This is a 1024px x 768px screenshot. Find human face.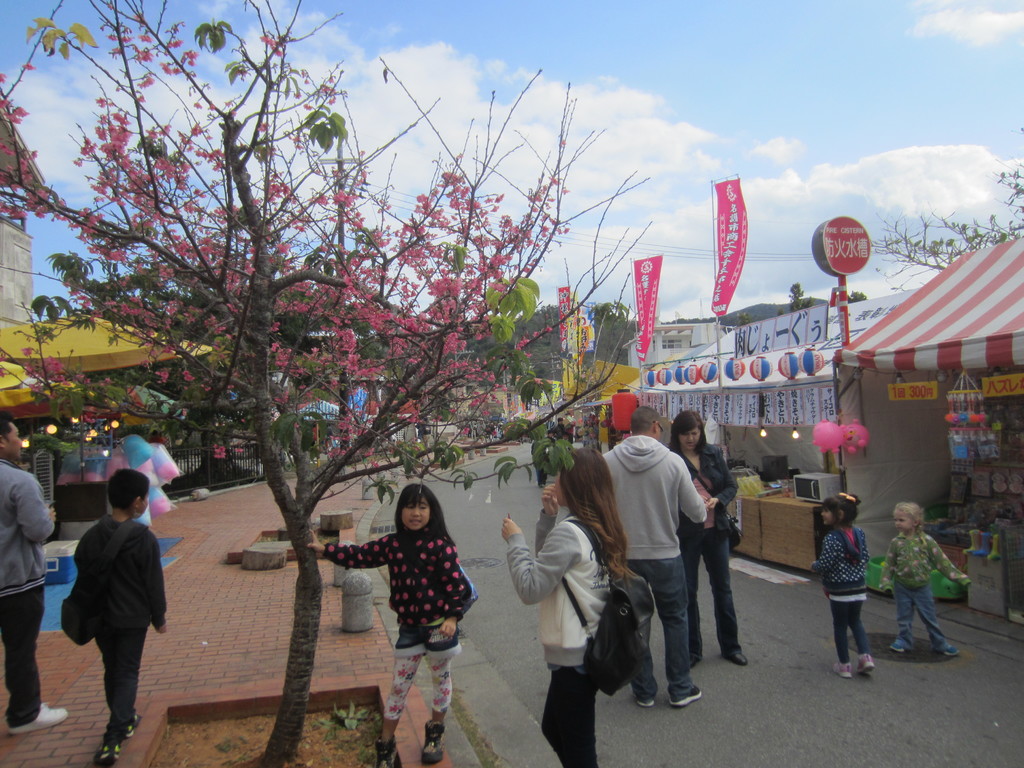
Bounding box: <box>895,511,914,535</box>.
